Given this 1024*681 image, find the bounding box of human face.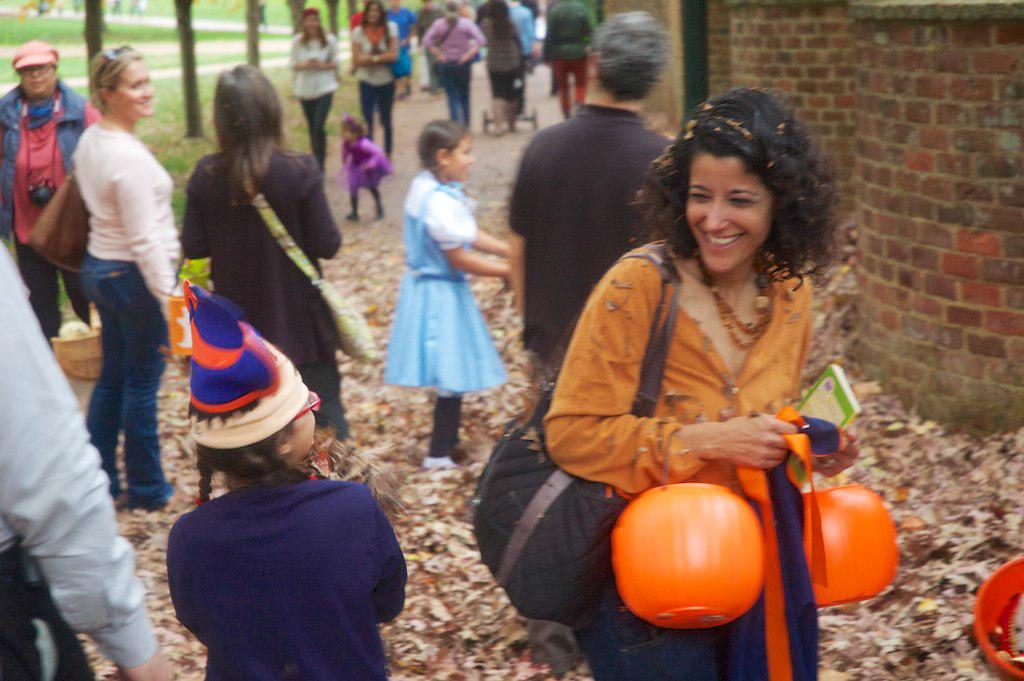
crop(19, 66, 50, 96).
